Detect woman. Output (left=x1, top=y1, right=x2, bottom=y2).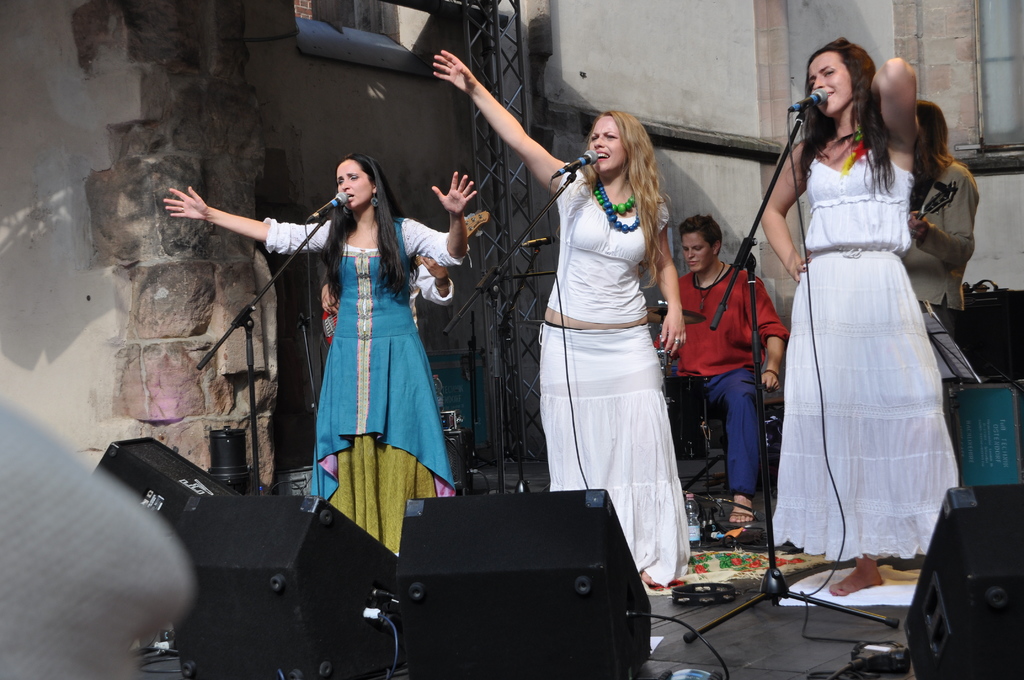
(left=429, top=47, right=684, bottom=592).
